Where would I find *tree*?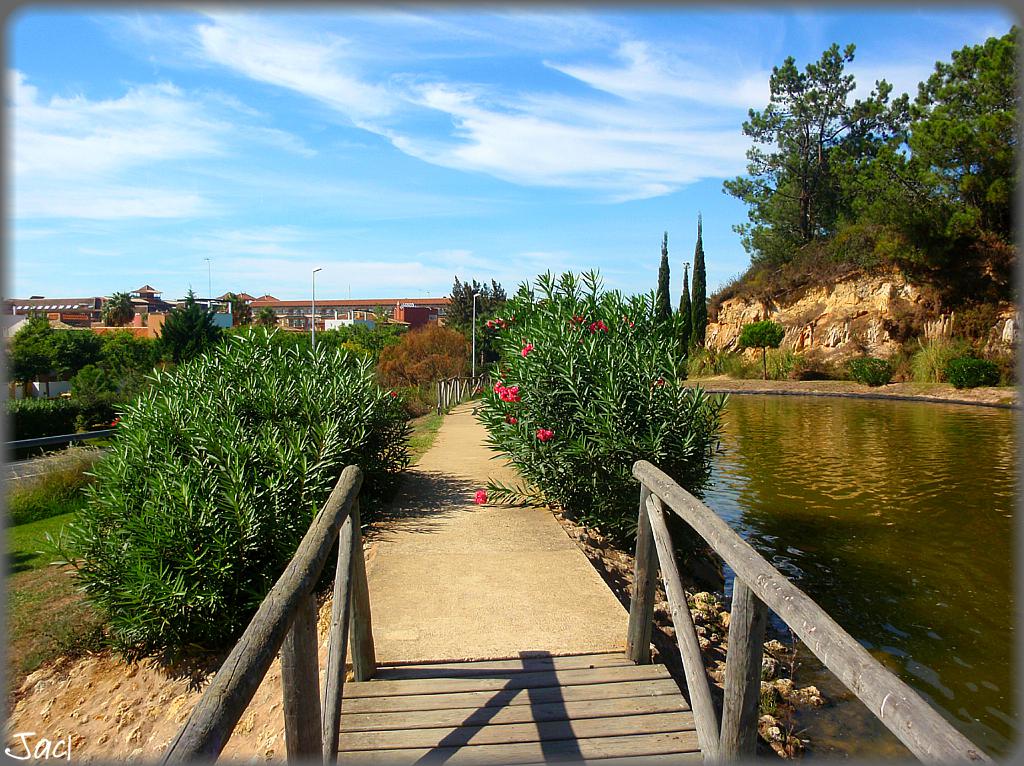
At bbox=(442, 267, 512, 340).
